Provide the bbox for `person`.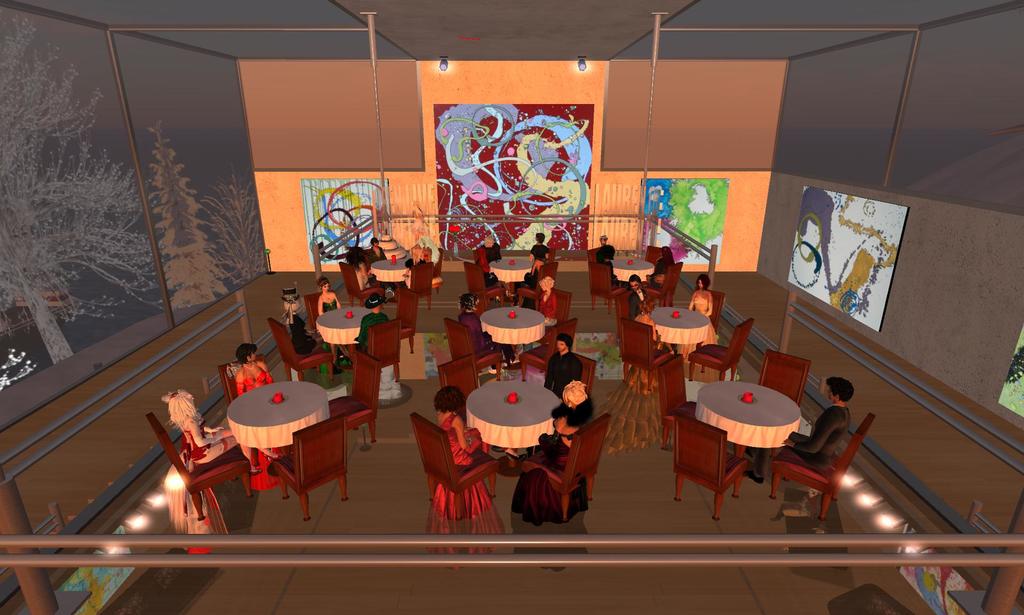
region(532, 277, 560, 318).
